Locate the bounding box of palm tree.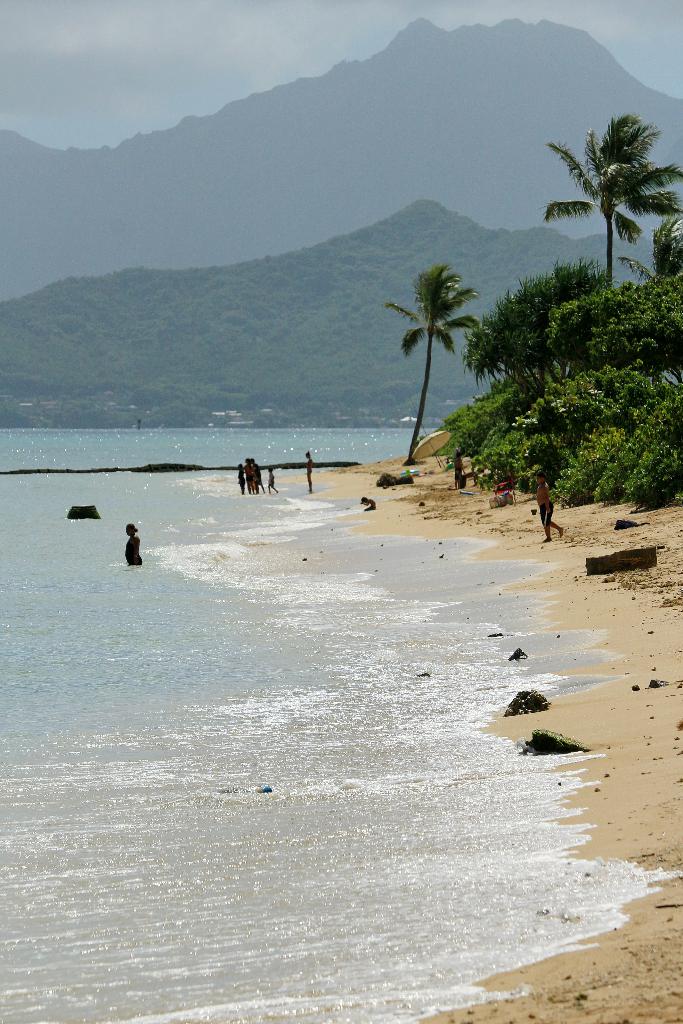
Bounding box: bbox(561, 118, 682, 353).
